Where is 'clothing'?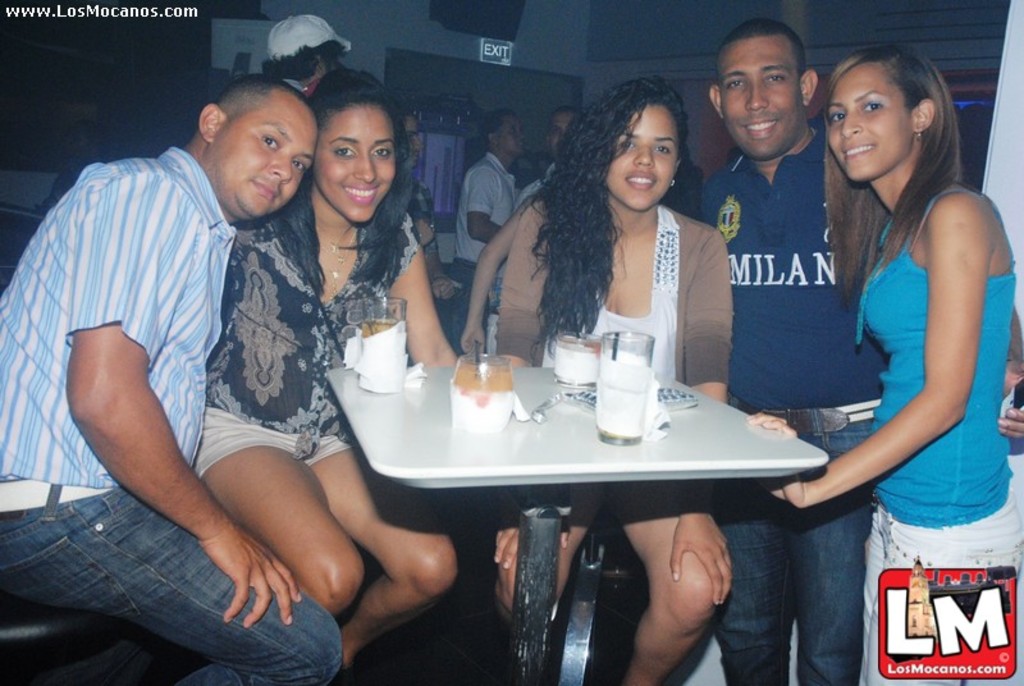
(left=852, top=188, right=1023, bottom=685).
